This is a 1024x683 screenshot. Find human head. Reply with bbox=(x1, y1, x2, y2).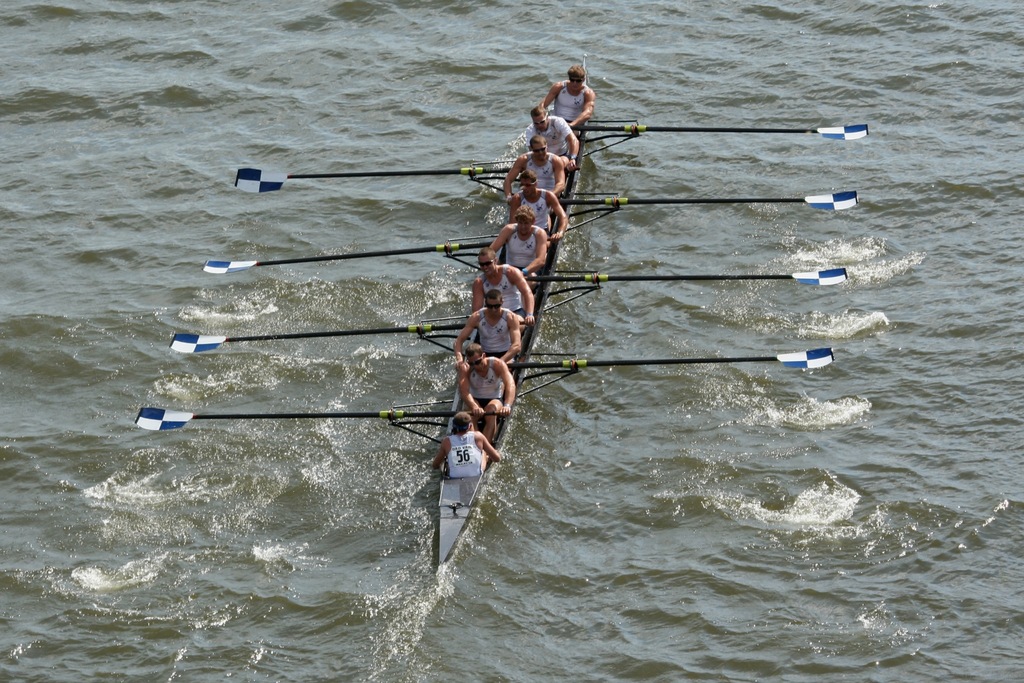
bbox=(464, 345, 484, 372).
